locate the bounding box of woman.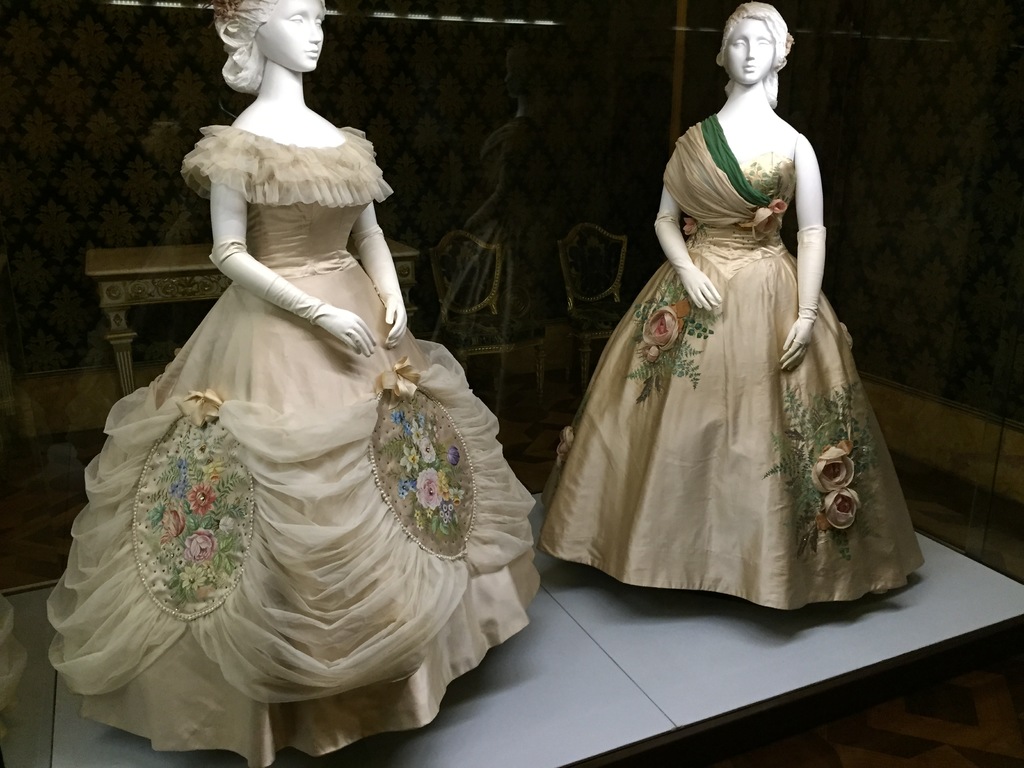
Bounding box: <bbox>547, 29, 909, 630</bbox>.
